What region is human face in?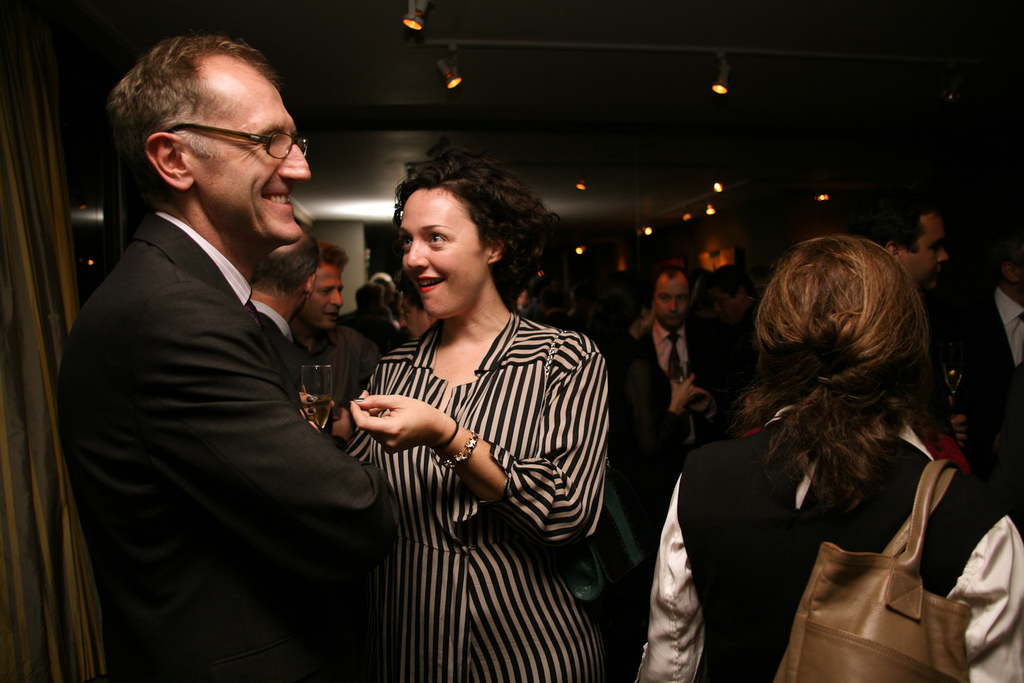
(900, 215, 954, 293).
